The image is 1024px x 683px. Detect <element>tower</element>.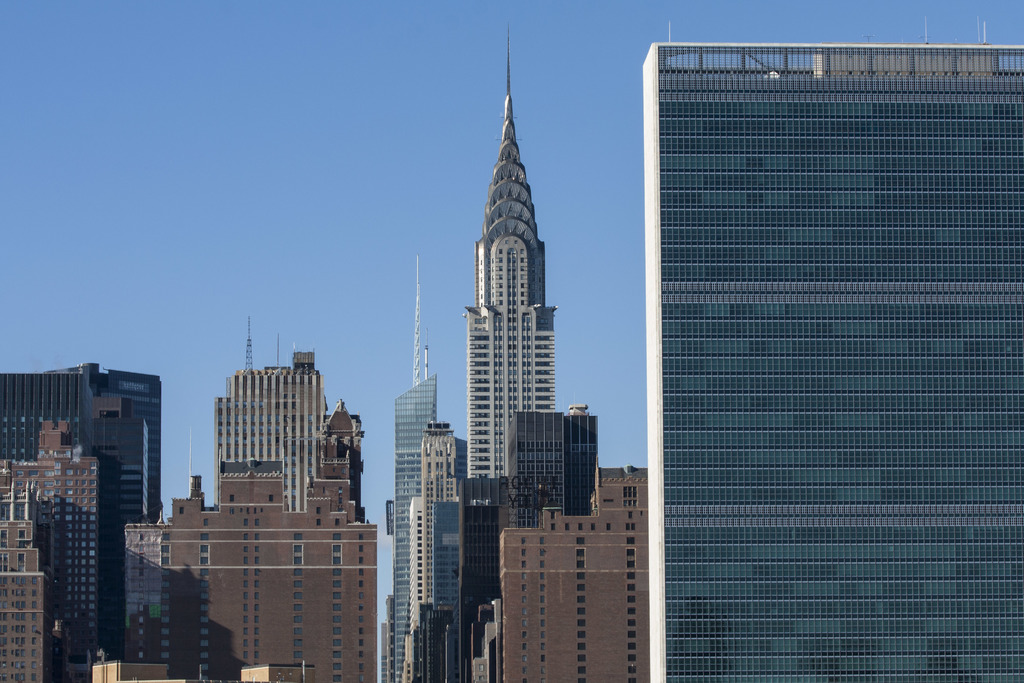
Detection: bbox=[15, 424, 116, 662].
